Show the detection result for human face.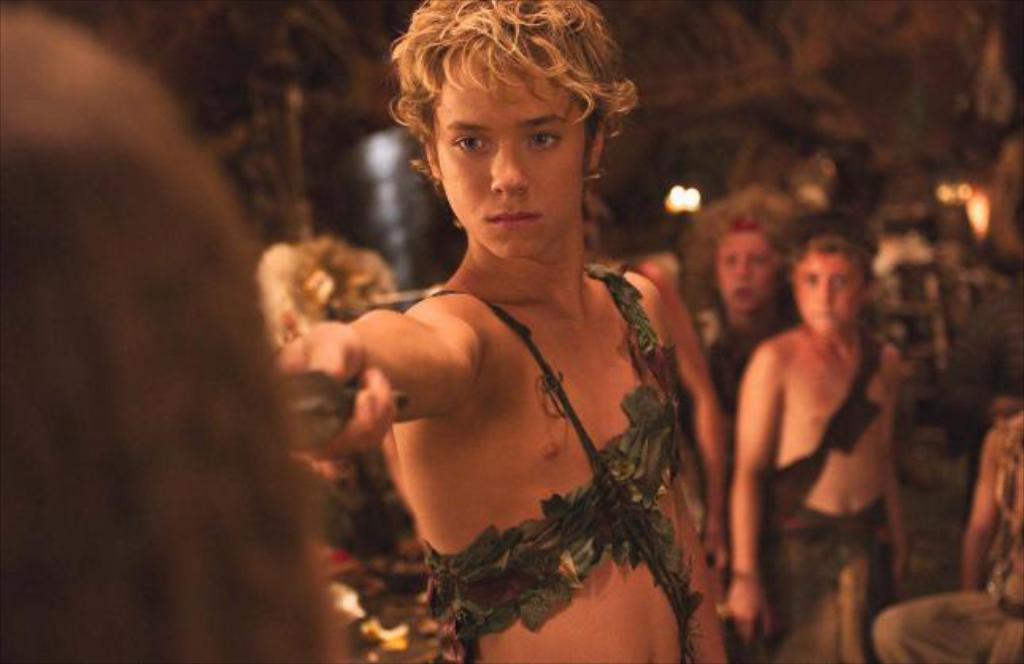
x1=710 y1=229 x2=783 y2=315.
